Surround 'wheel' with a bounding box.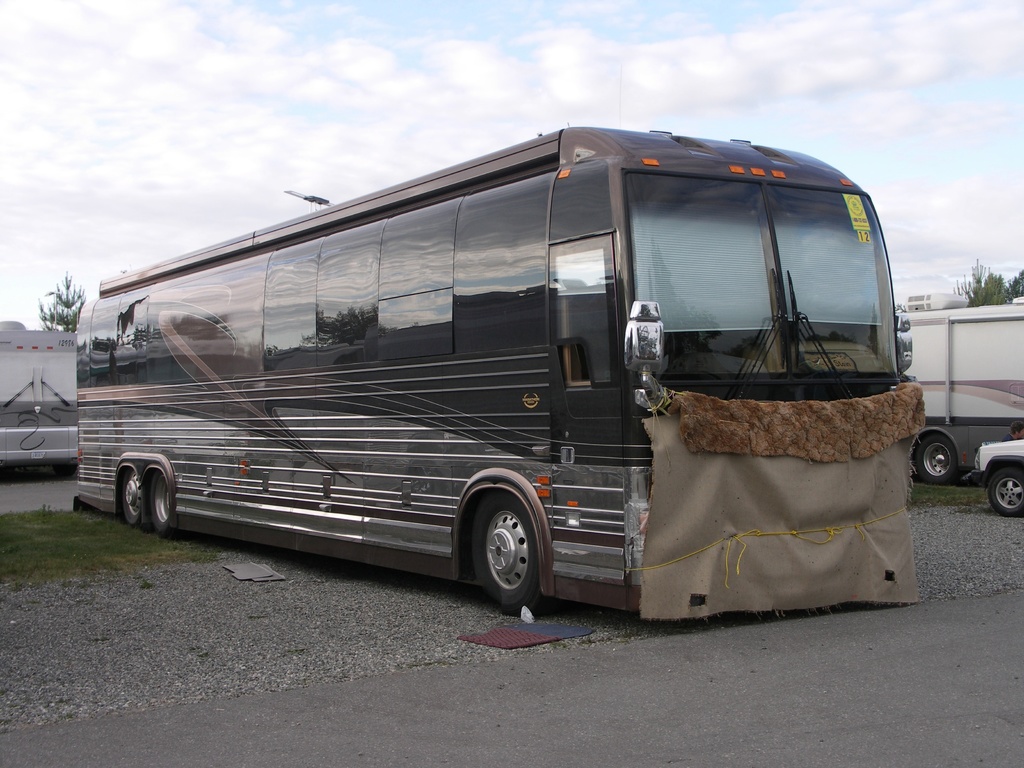
BBox(470, 492, 558, 611).
